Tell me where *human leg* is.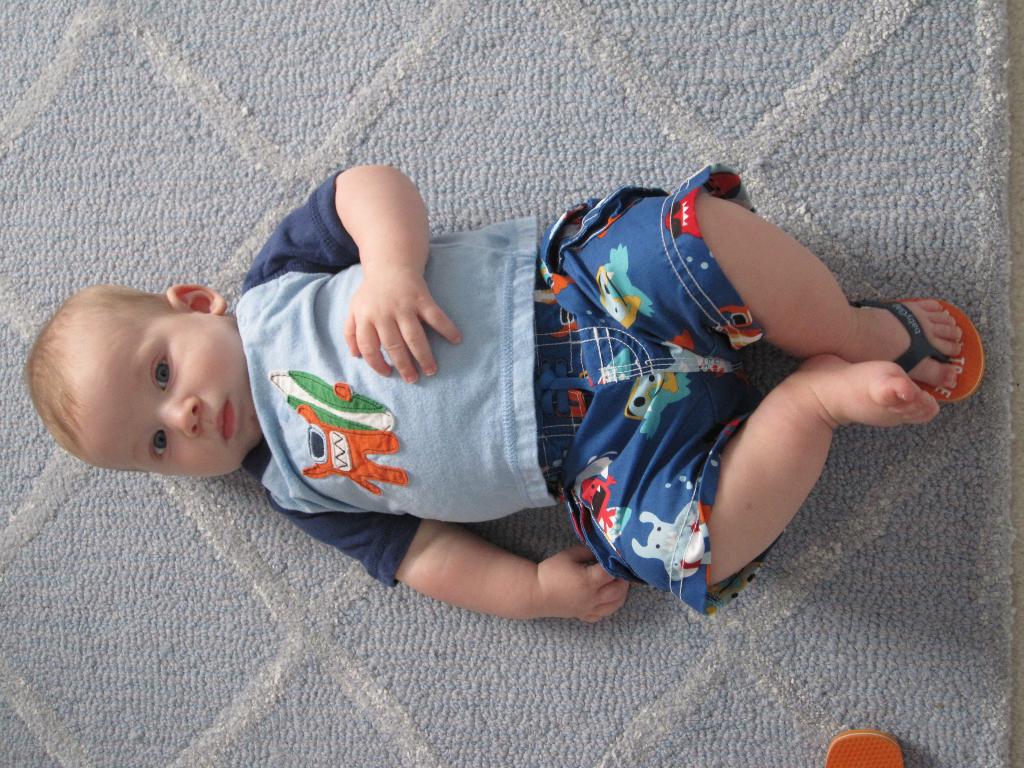
*human leg* is at 701/187/968/399.
